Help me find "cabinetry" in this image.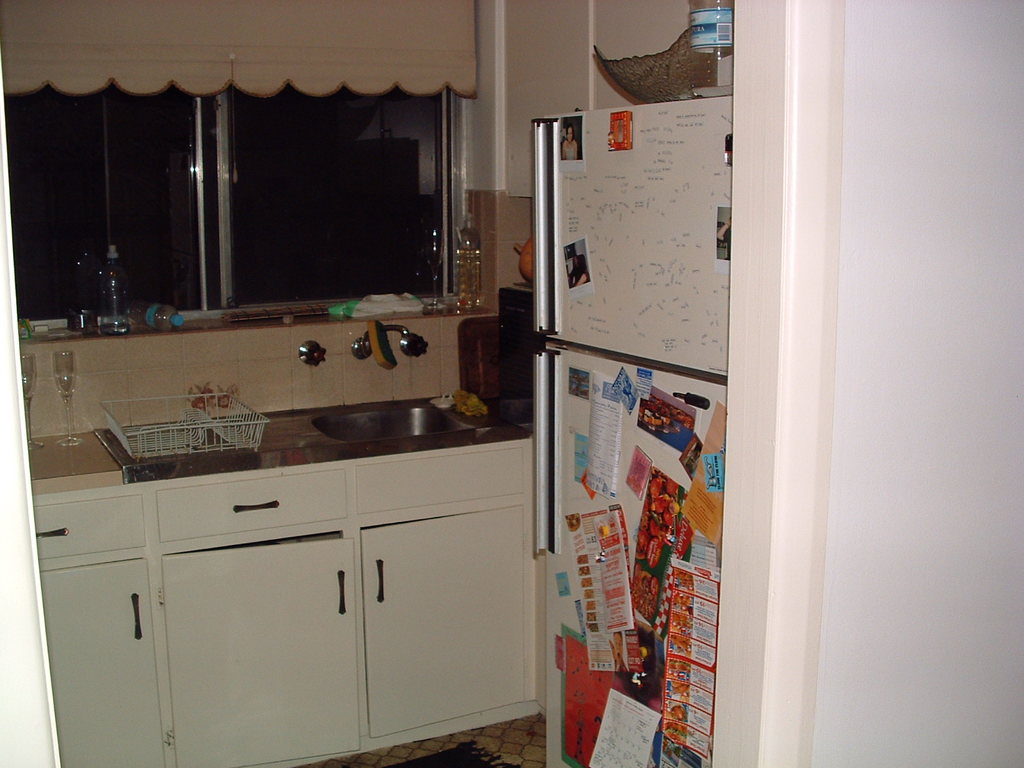
Found it: bbox=[345, 459, 536, 712].
